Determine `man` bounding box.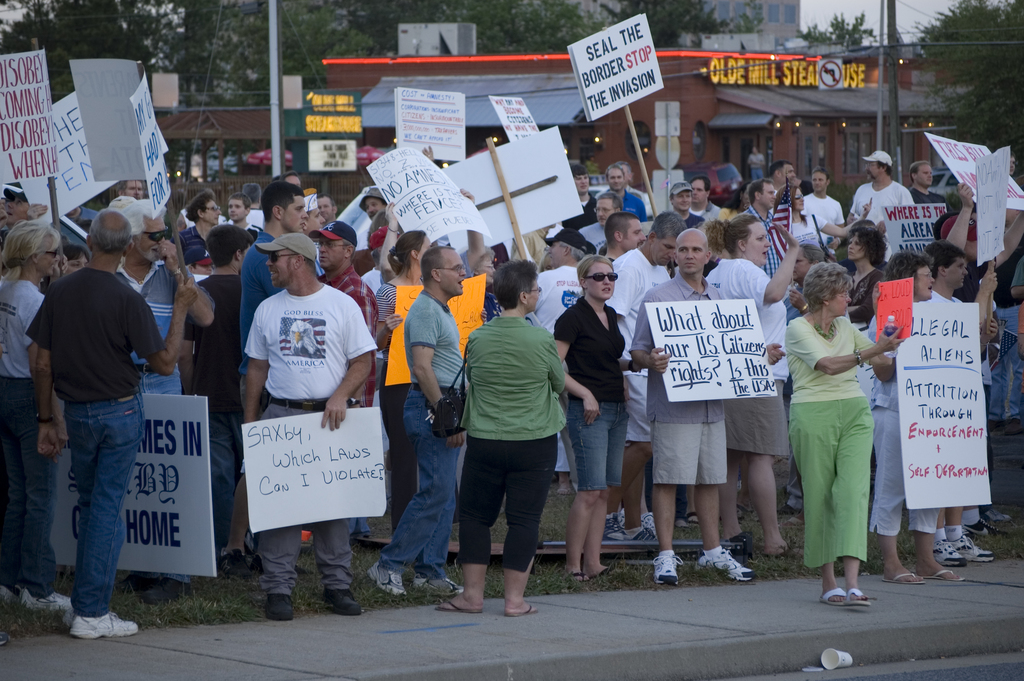
Determined: detection(111, 176, 148, 202).
